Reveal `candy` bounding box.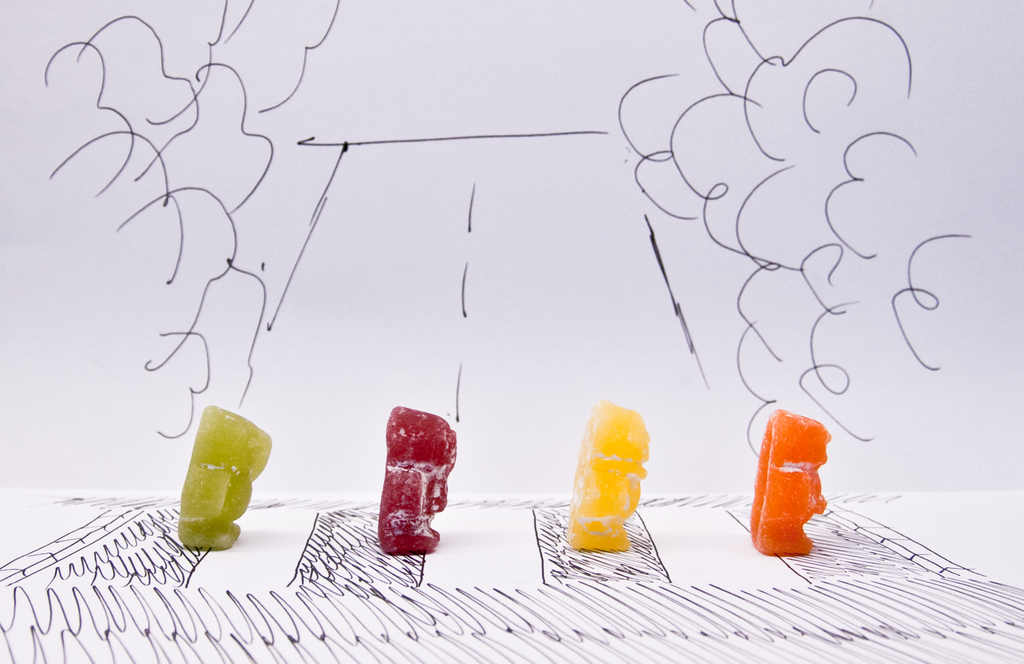
Revealed: x1=748, y1=404, x2=829, y2=549.
